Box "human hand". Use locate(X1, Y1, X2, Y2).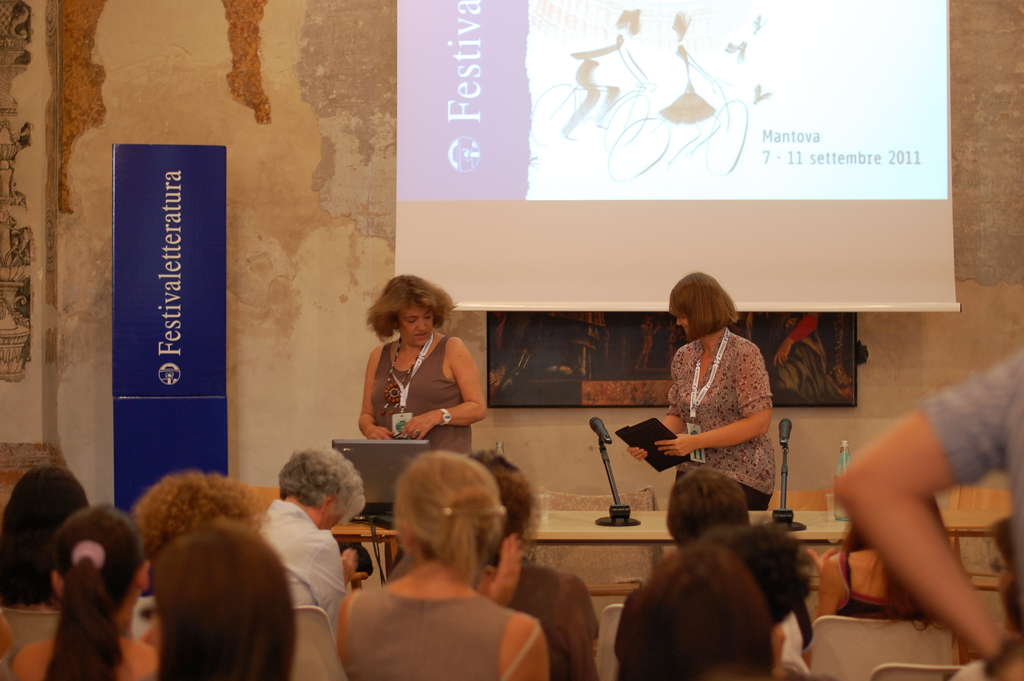
locate(401, 411, 442, 441).
